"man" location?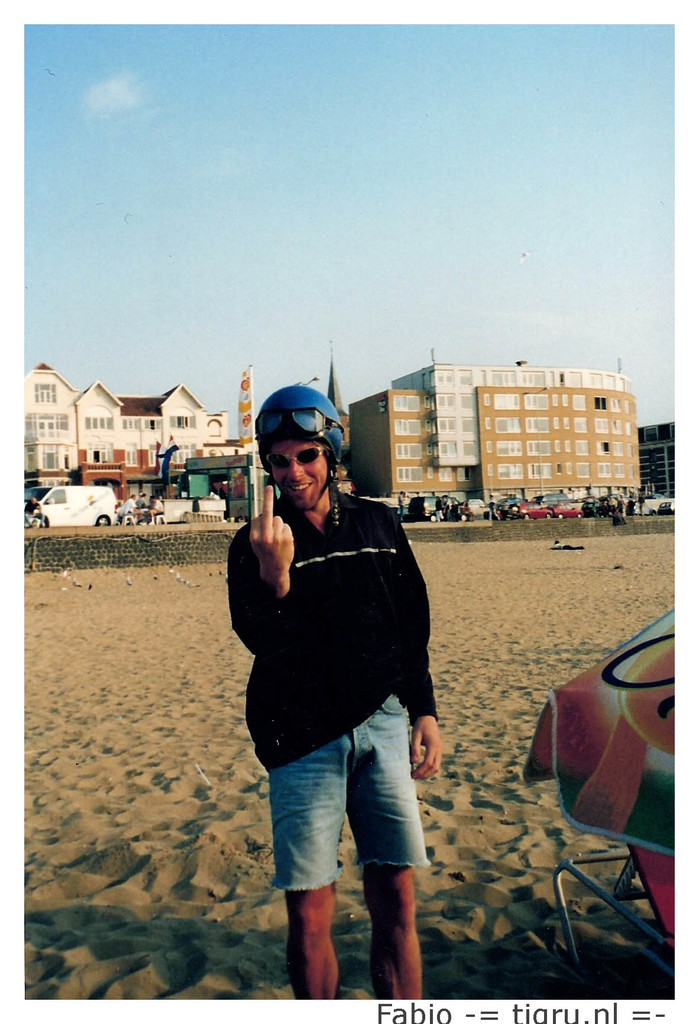
l=146, t=495, r=163, b=522
